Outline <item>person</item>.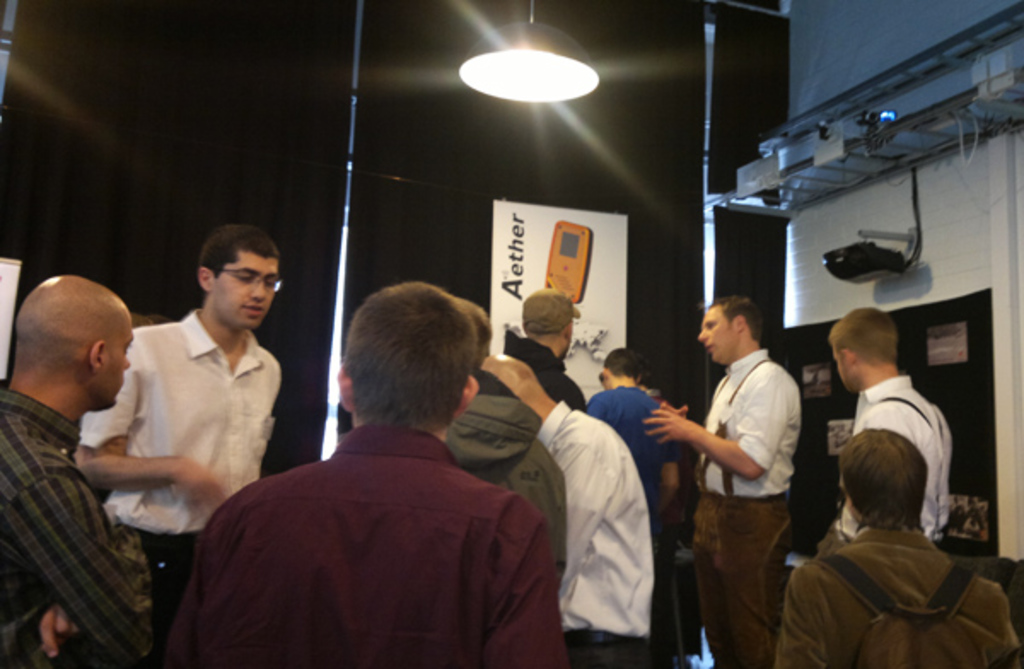
Outline: {"x1": 643, "y1": 295, "x2": 802, "y2": 662}.
